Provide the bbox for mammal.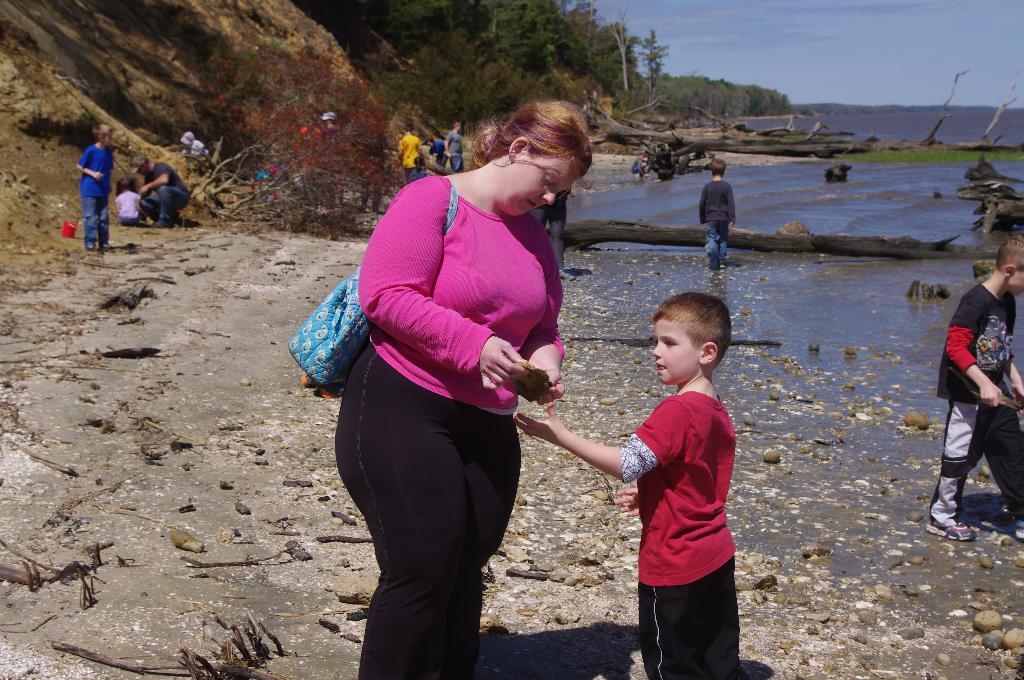
[left=182, top=131, right=211, bottom=165].
